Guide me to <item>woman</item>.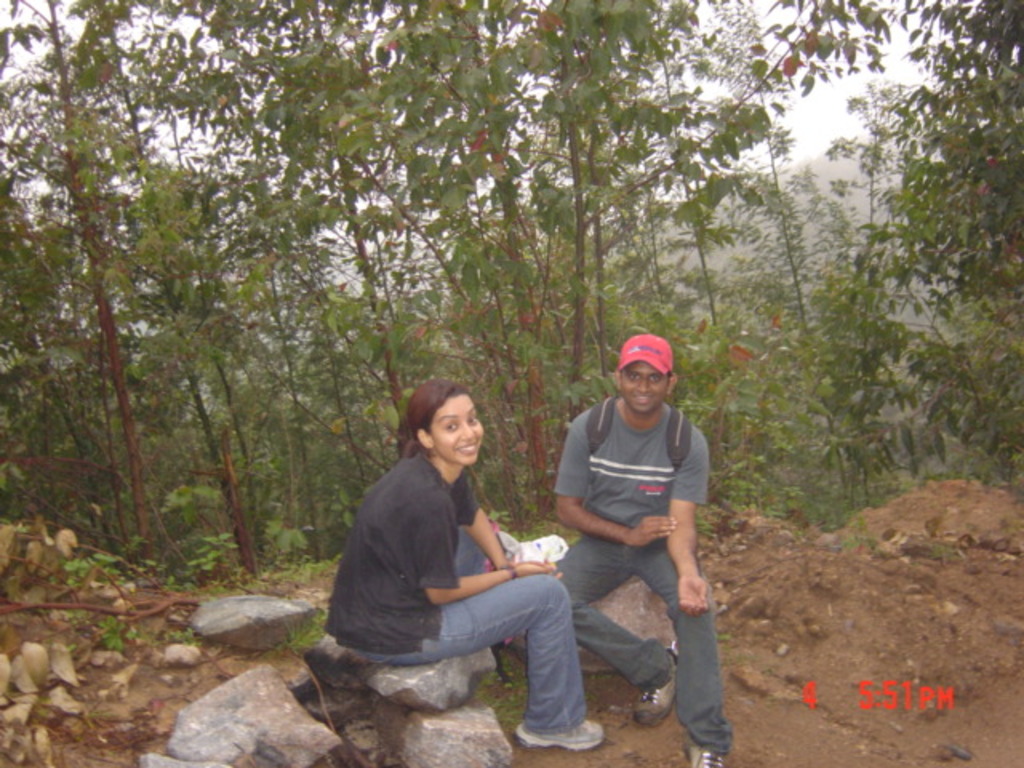
Guidance: 320:371:605:755.
